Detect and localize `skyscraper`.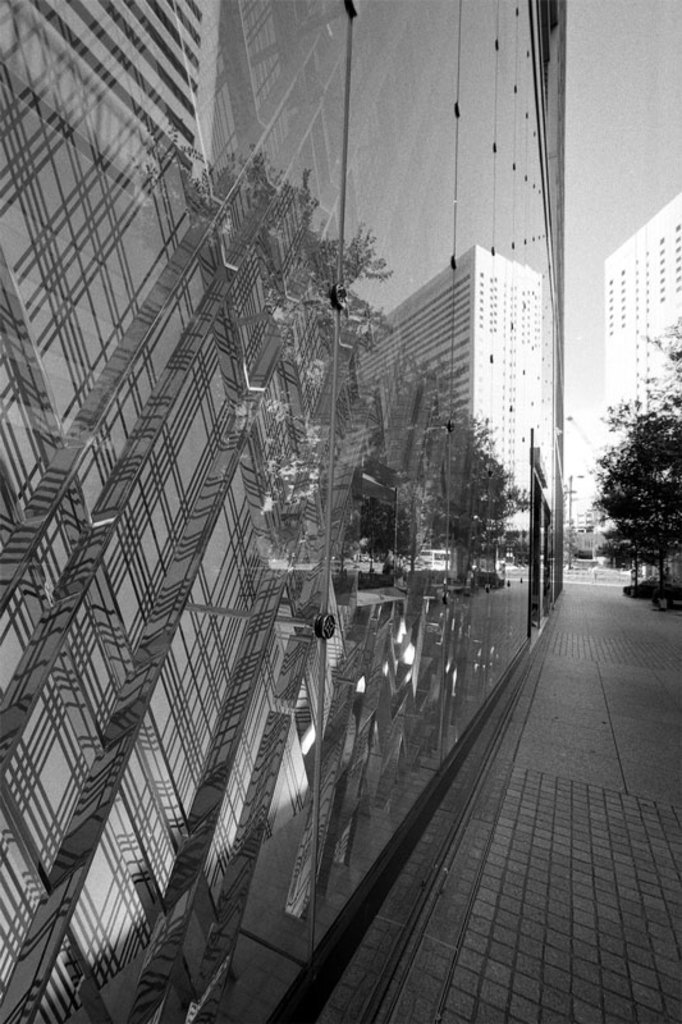
Localized at region(603, 192, 681, 564).
